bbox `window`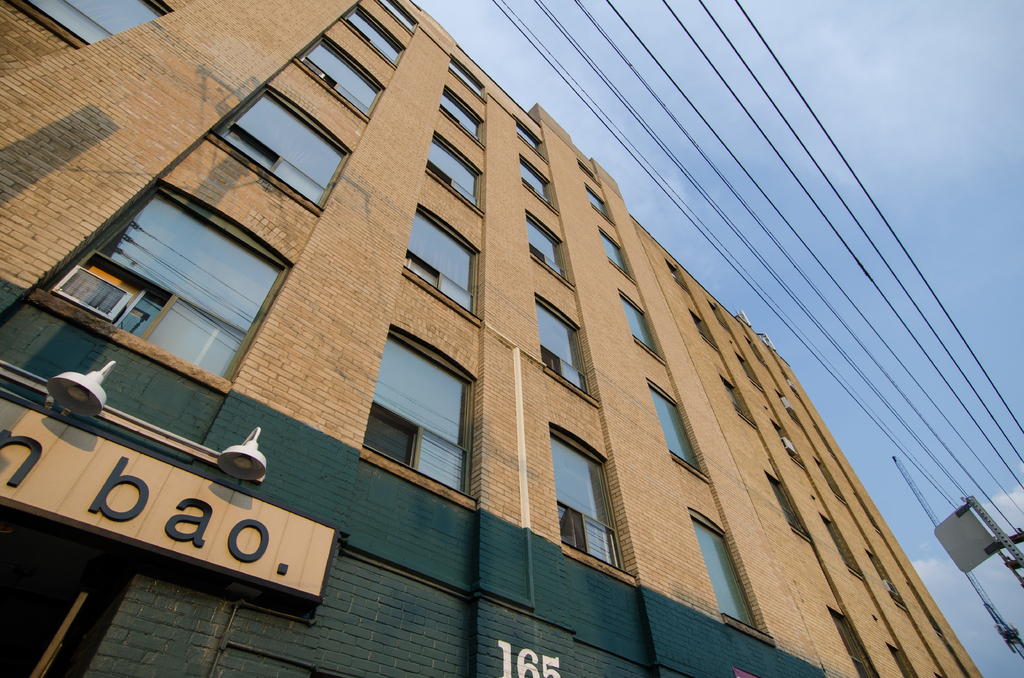
[left=620, top=290, right=666, bottom=364]
